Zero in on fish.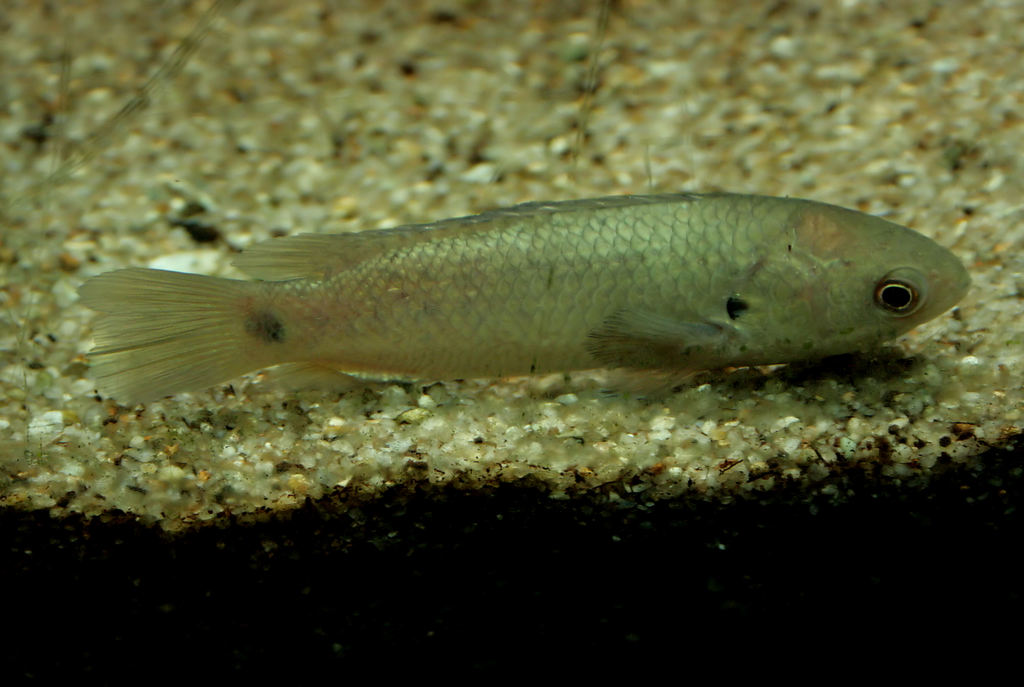
Zeroed in: Rect(26, 164, 963, 430).
